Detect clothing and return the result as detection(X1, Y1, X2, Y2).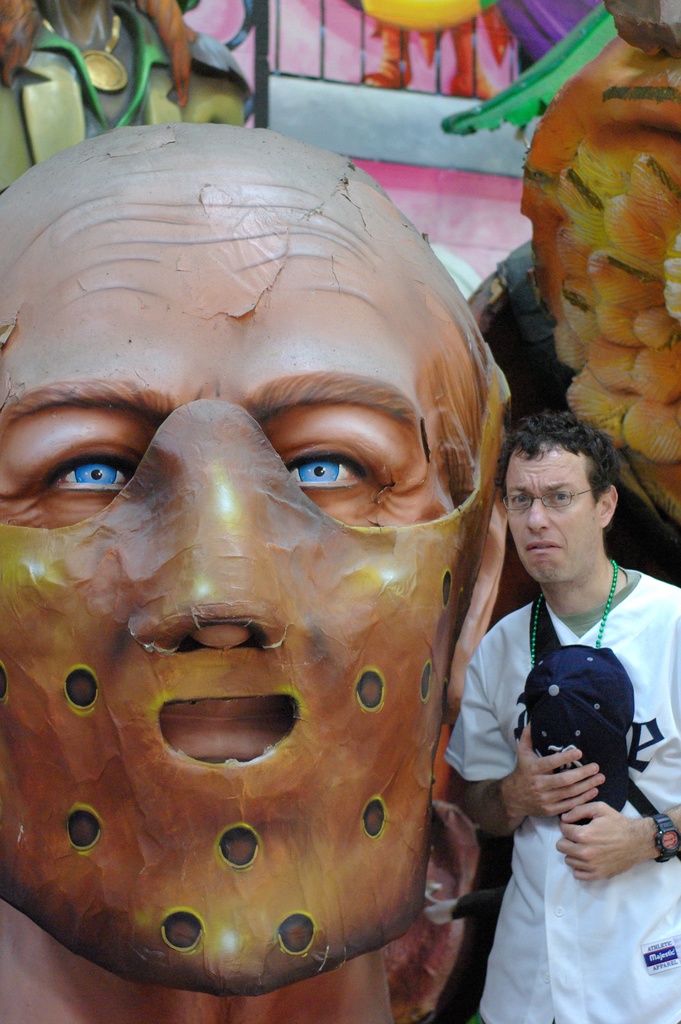
detection(450, 532, 673, 1004).
